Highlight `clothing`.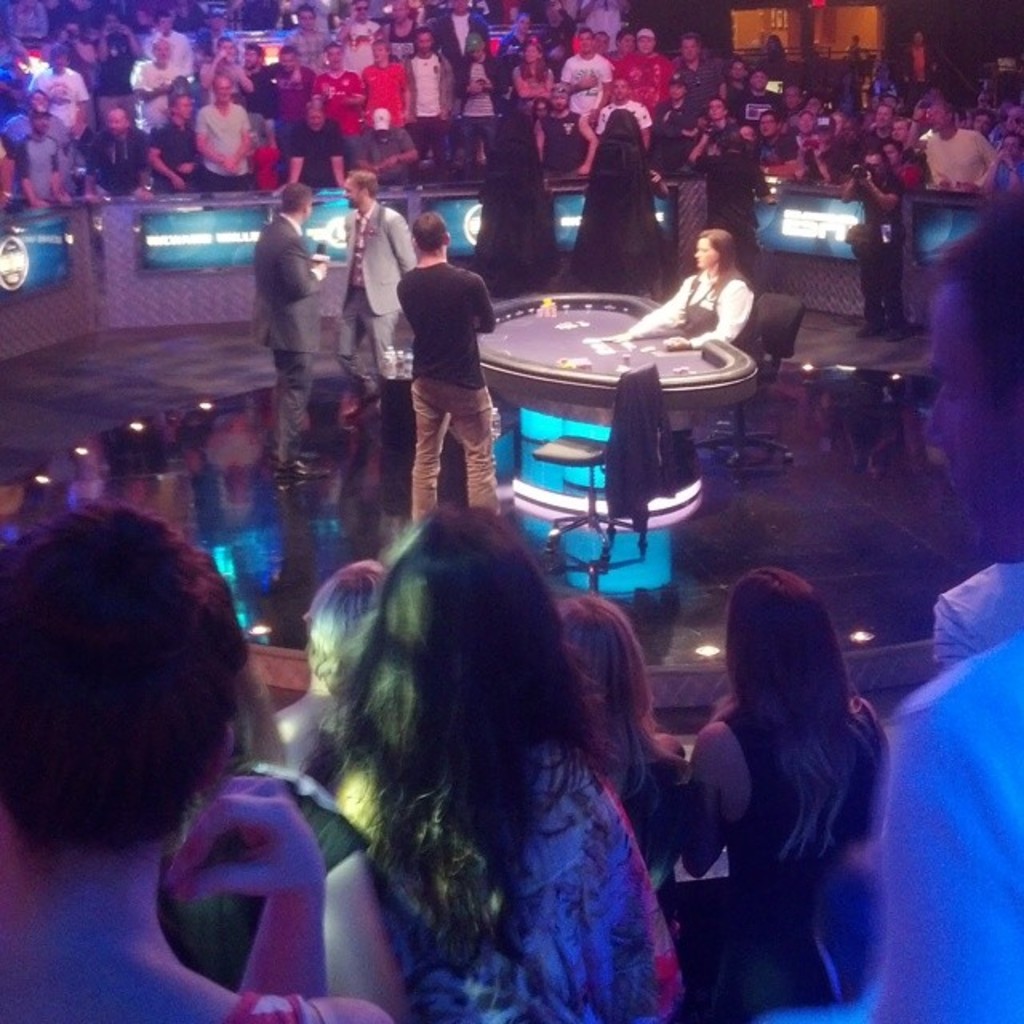
Highlighted region: {"x1": 558, "y1": 50, "x2": 616, "y2": 106}.
